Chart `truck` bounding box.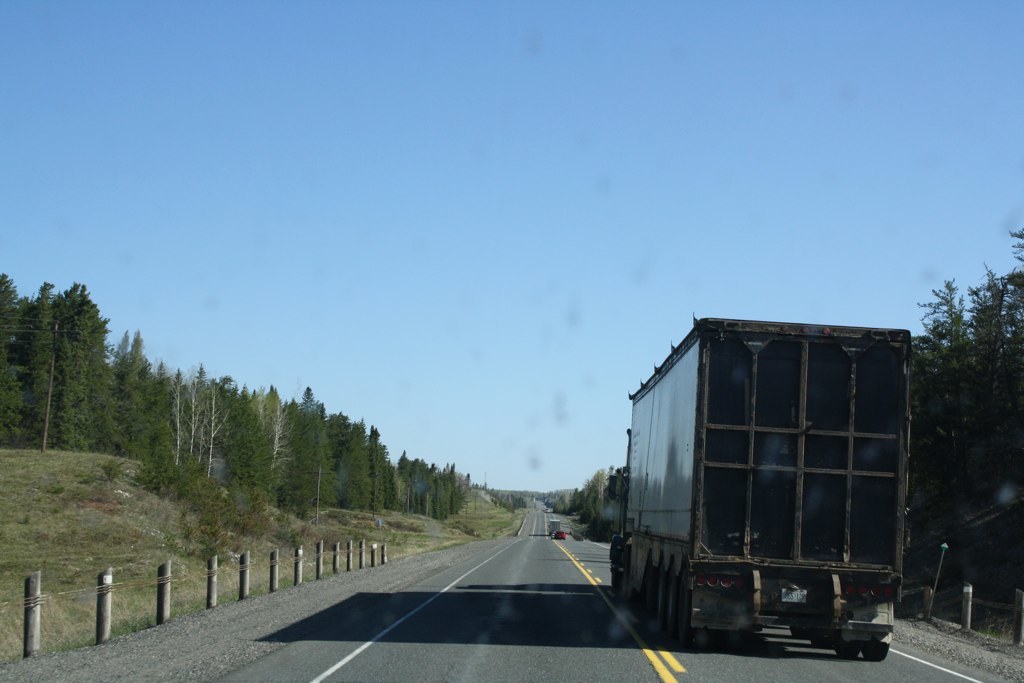
Charted: (left=612, top=303, right=935, bottom=668).
